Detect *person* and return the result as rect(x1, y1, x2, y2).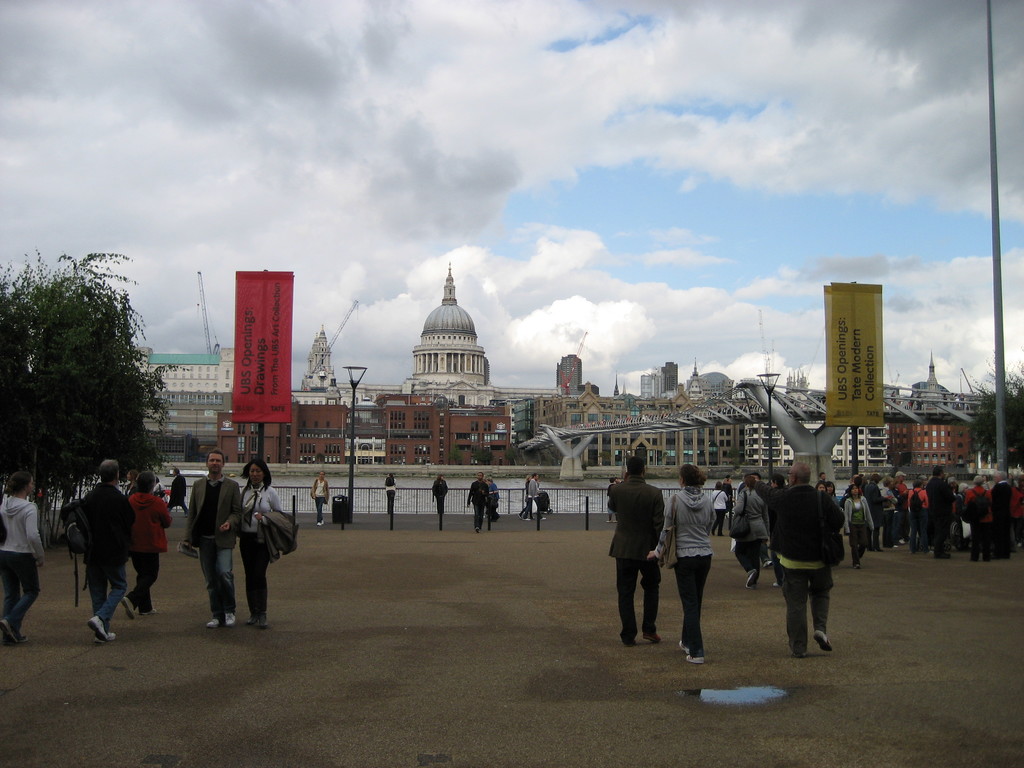
rect(826, 479, 838, 506).
